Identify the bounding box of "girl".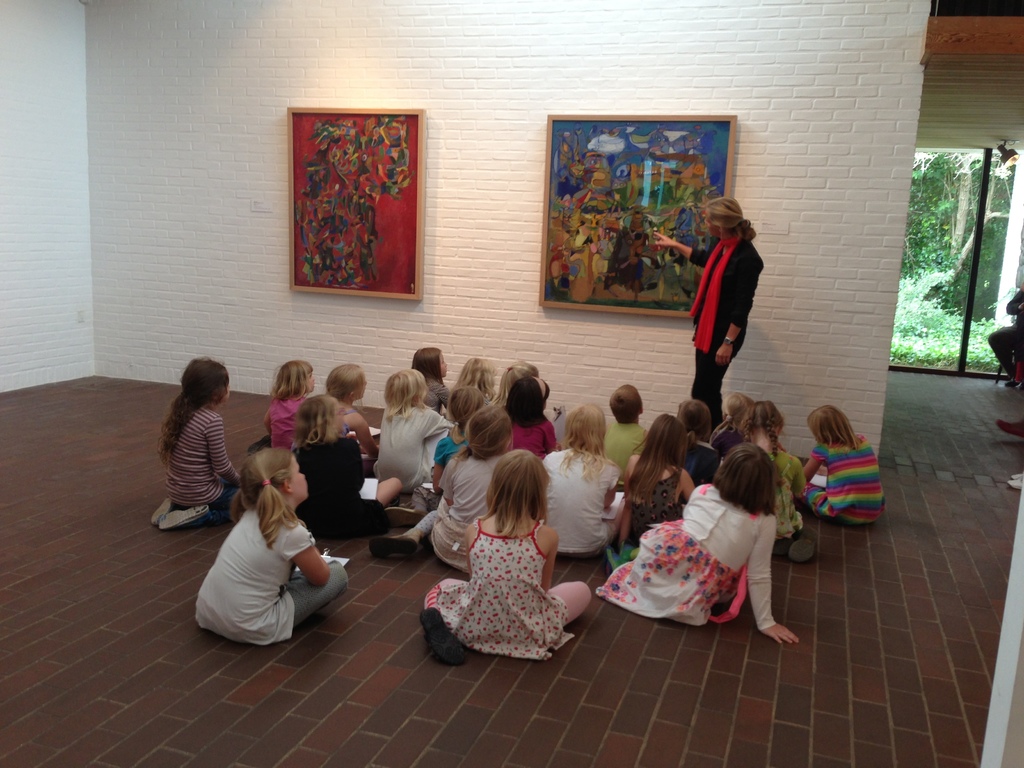
crop(664, 399, 721, 484).
